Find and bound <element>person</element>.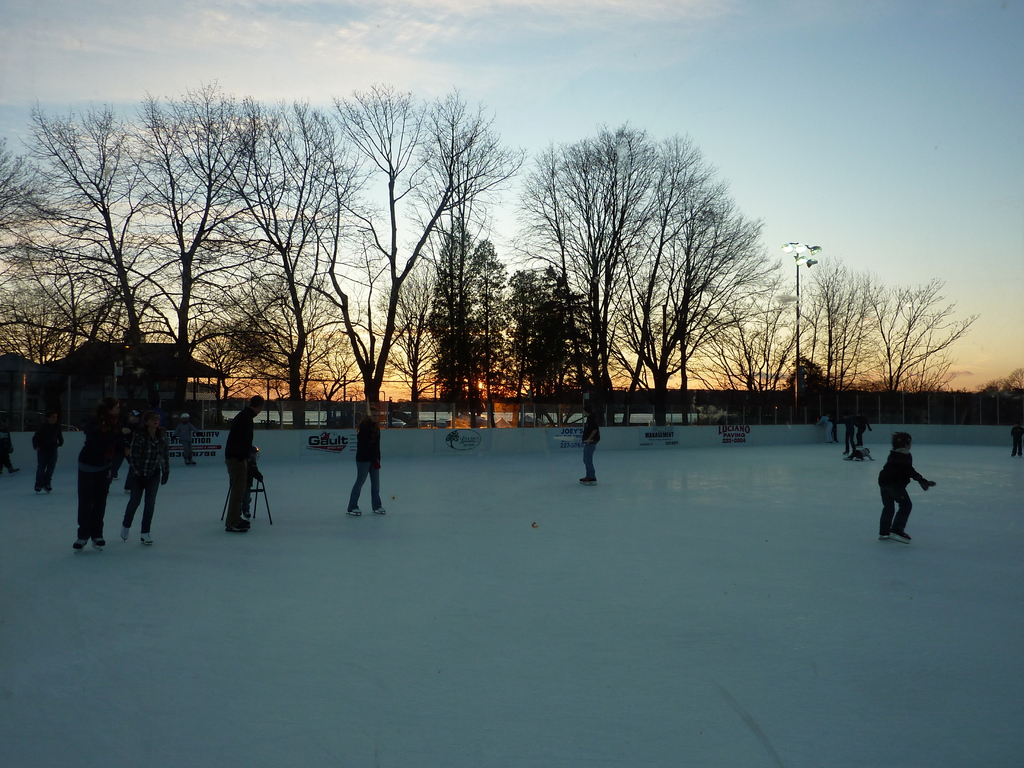
Bound: (x1=179, y1=412, x2=198, y2=468).
